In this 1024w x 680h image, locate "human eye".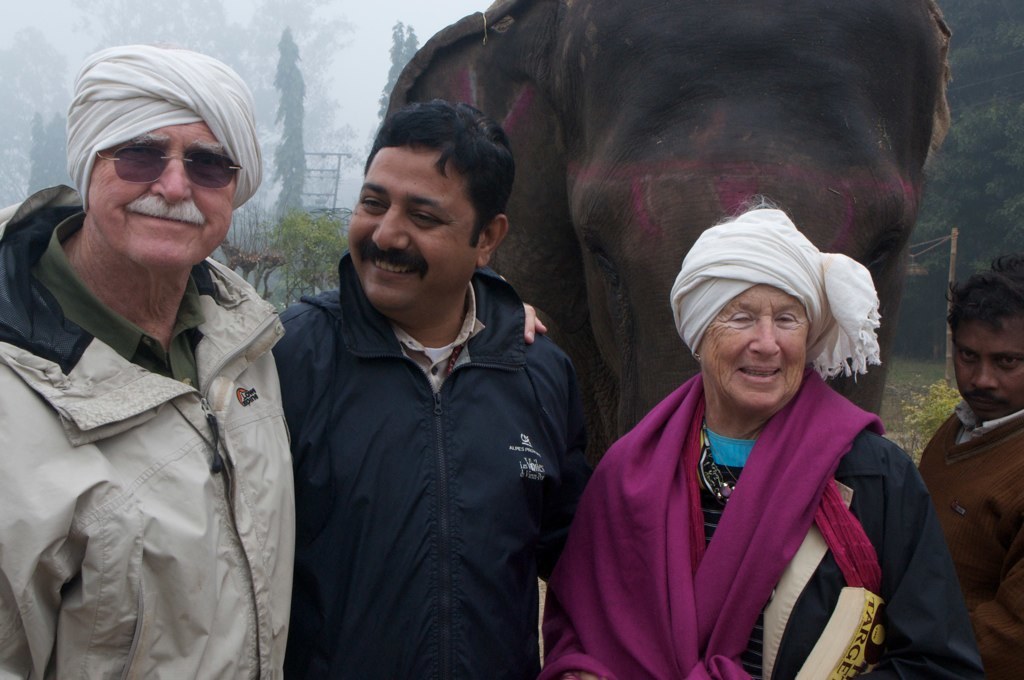
Bounding box: <region>991, 355, 1019, 371</region>.
